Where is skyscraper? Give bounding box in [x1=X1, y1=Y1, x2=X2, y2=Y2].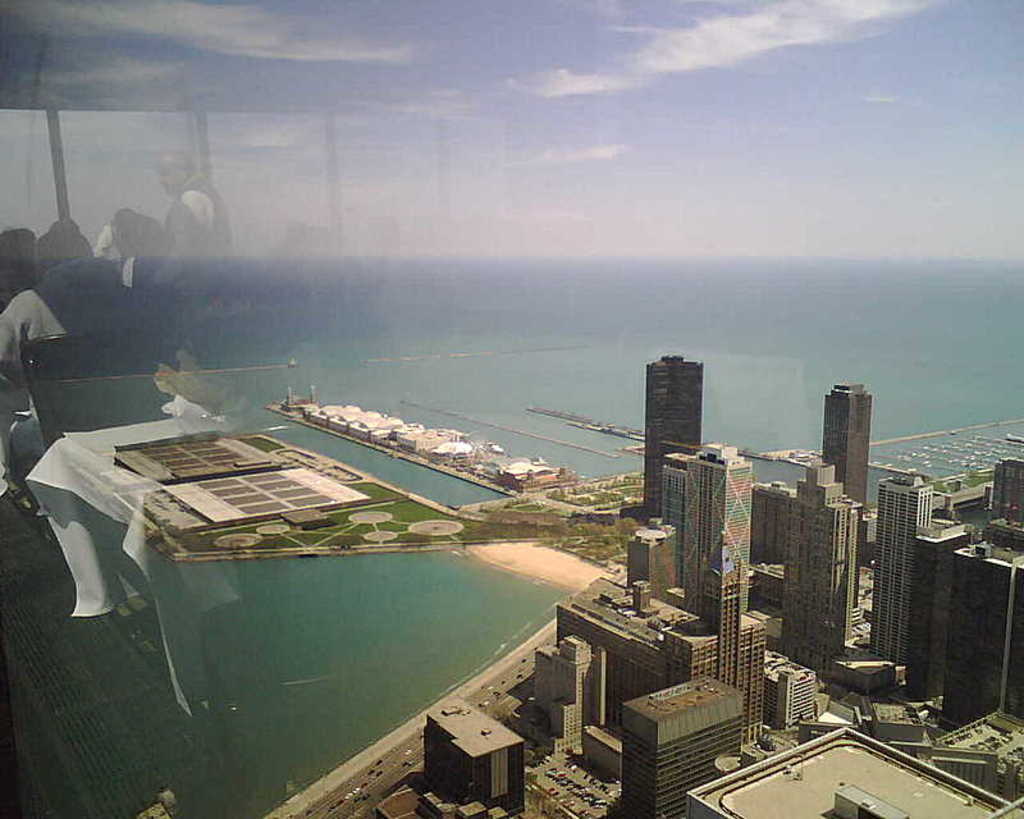
[x1=626, y1=513, x2=686, y2=598].
